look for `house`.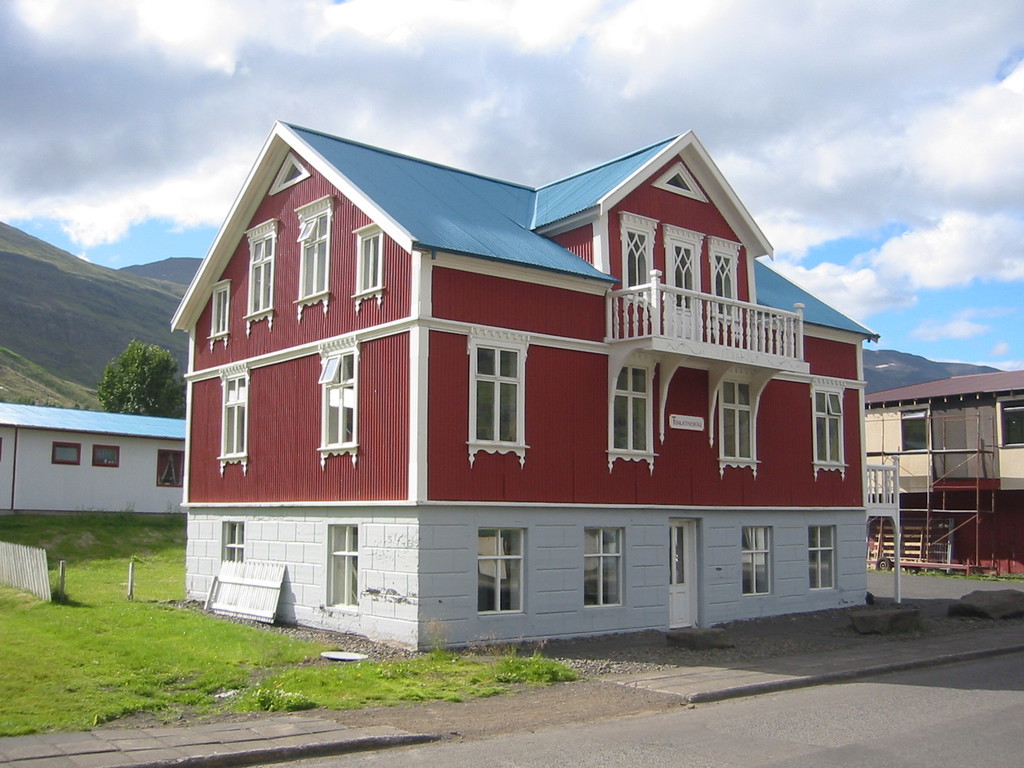
Found: <box>862,367,1023,574</box>.
